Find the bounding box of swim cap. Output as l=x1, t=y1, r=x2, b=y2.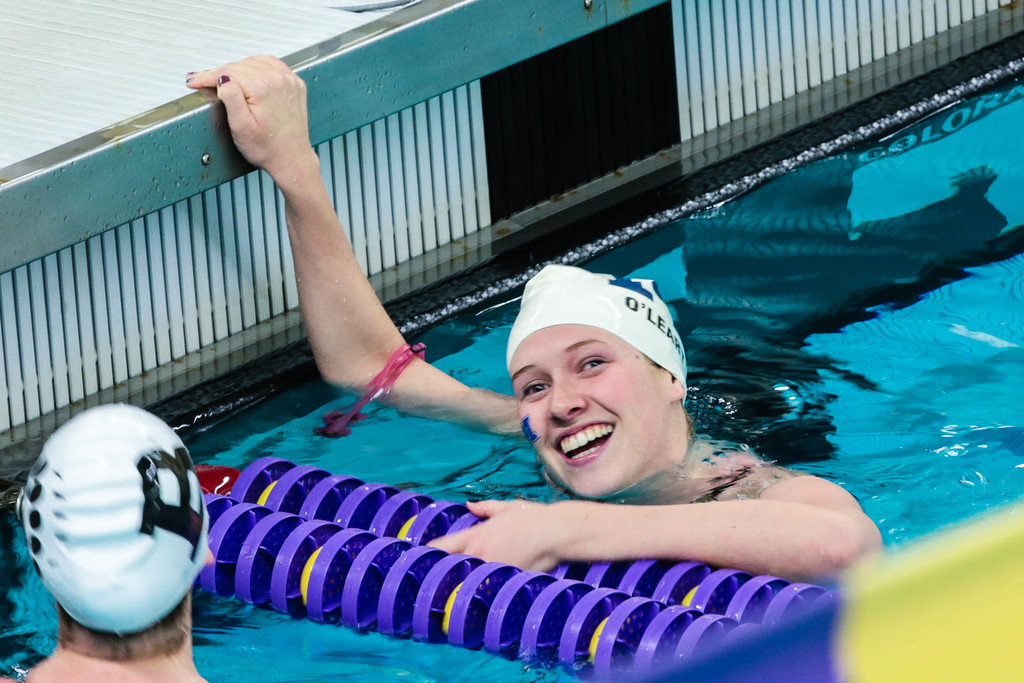
l=15, t=399, r=211, b=636.
